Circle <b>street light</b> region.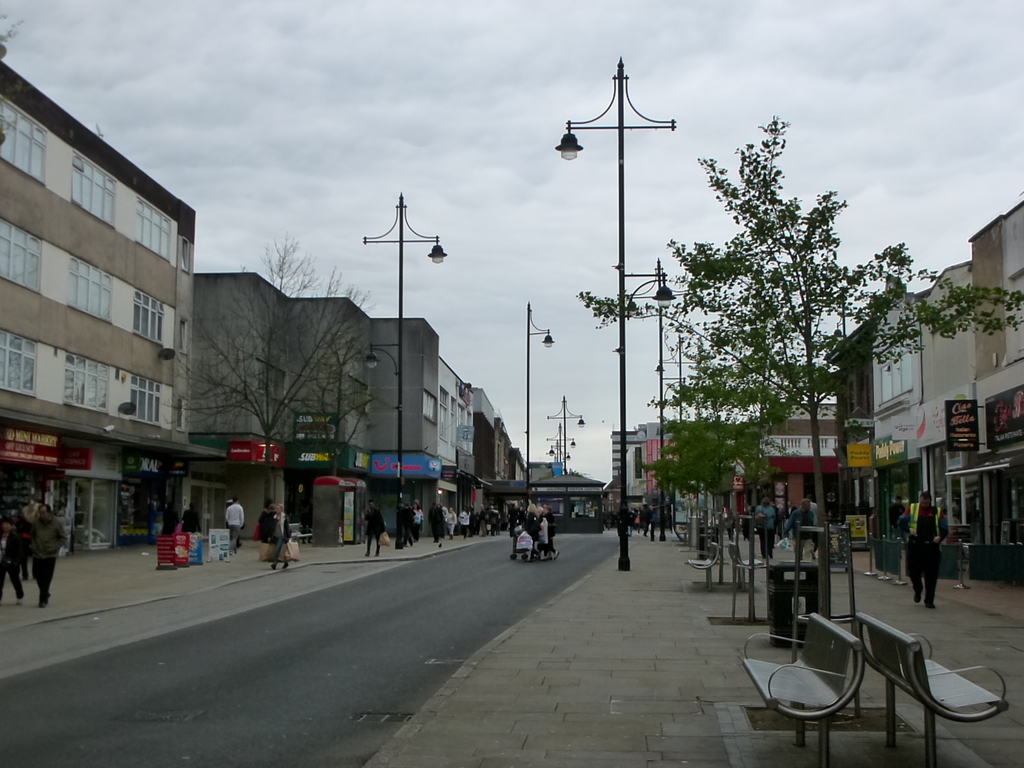
Region: l=353, t=189, r=452, b=549.
